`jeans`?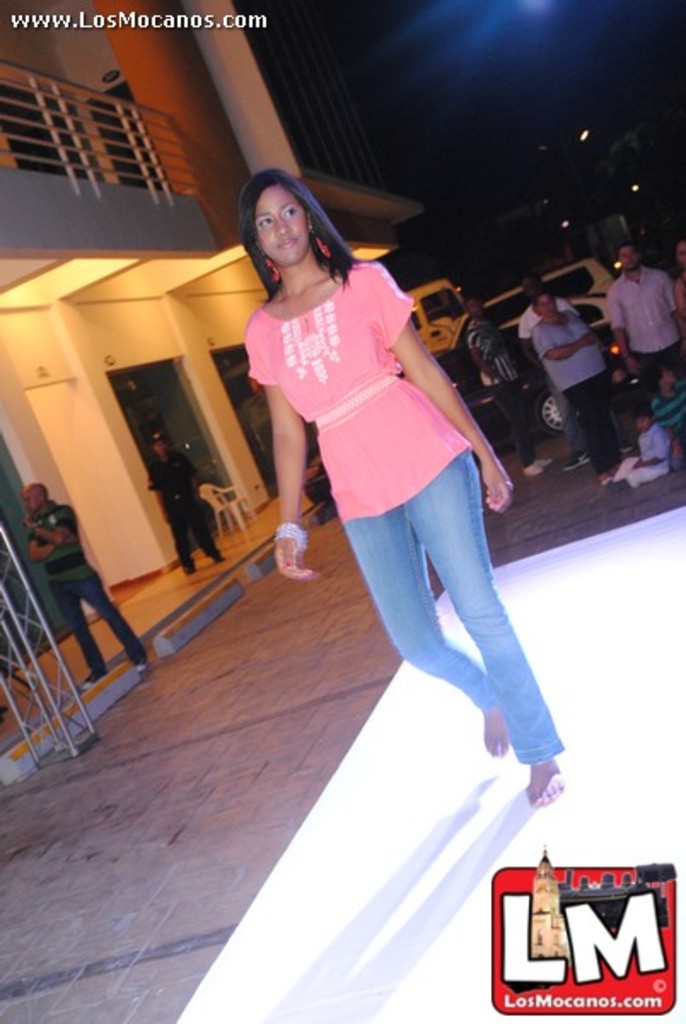
[left=341, top=445, right=568, bottom=766]
